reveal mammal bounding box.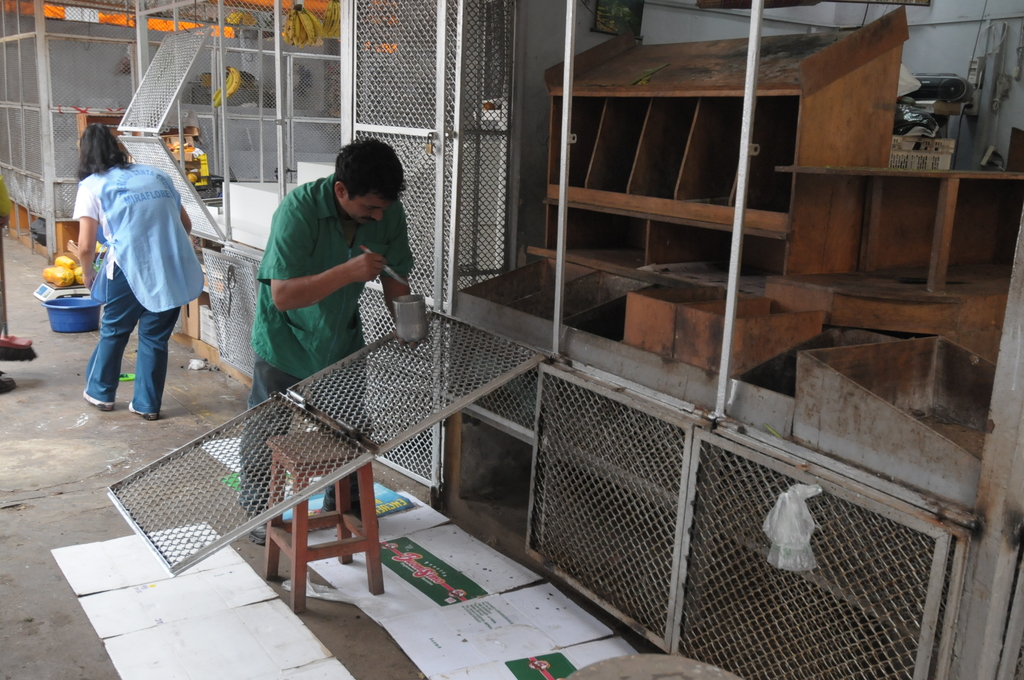
Revealed: x1=239, y1=131, x2=414, y2=539.
